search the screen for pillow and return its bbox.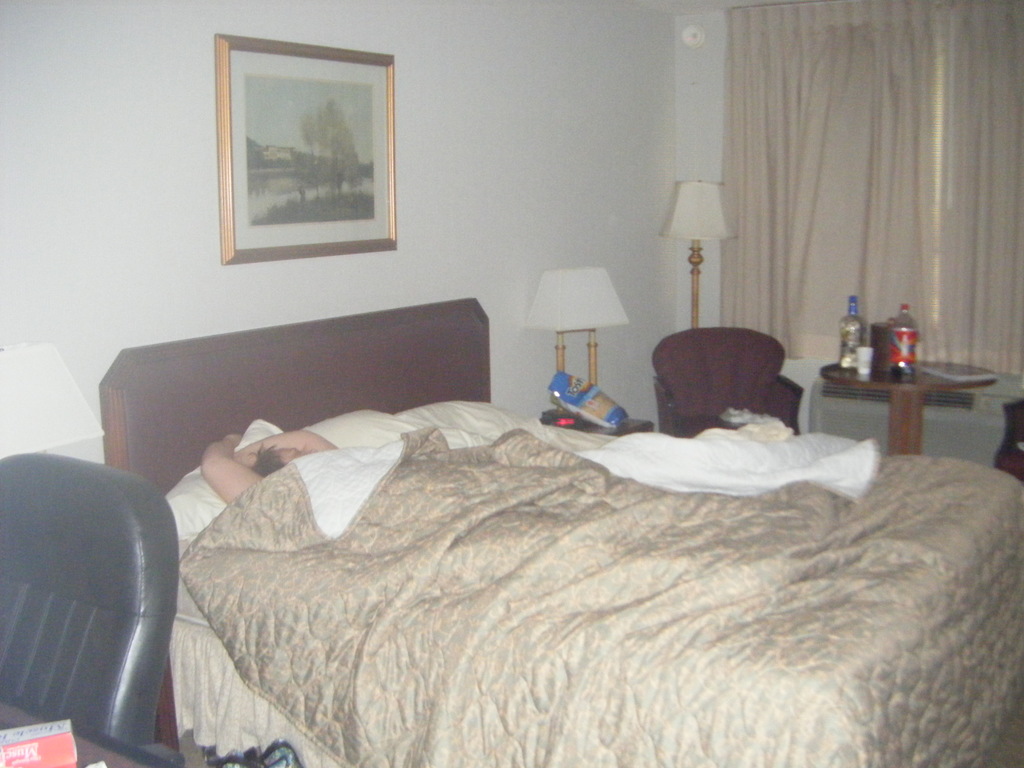
Found: box(298, 401, 436, 467).
